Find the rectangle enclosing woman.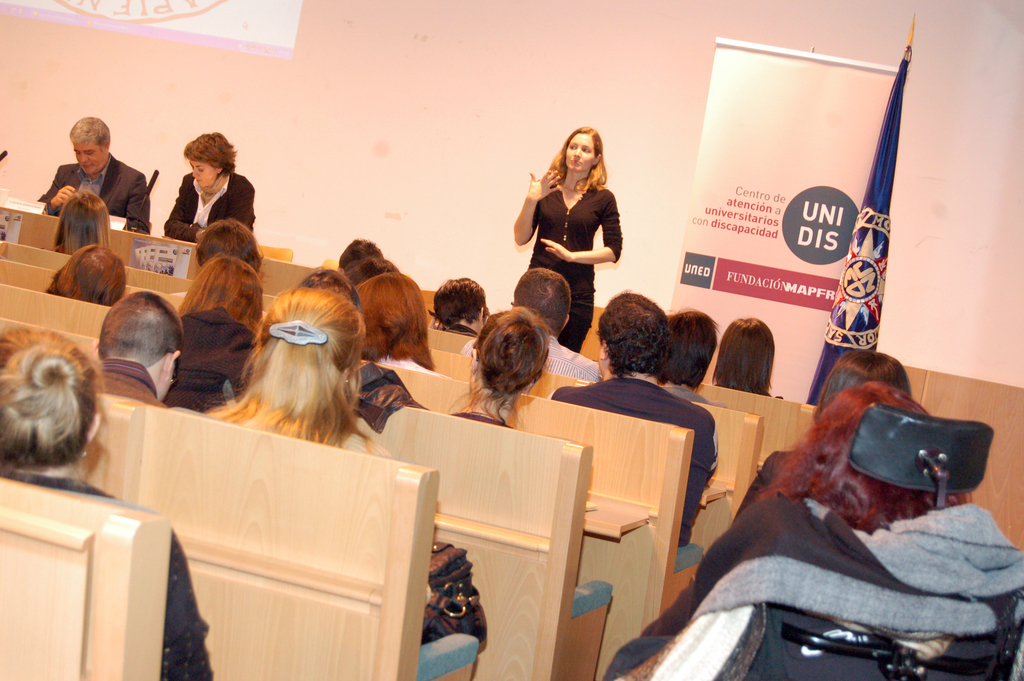
pyautogui.locateOnScreen(736, 343, 909, 516).
